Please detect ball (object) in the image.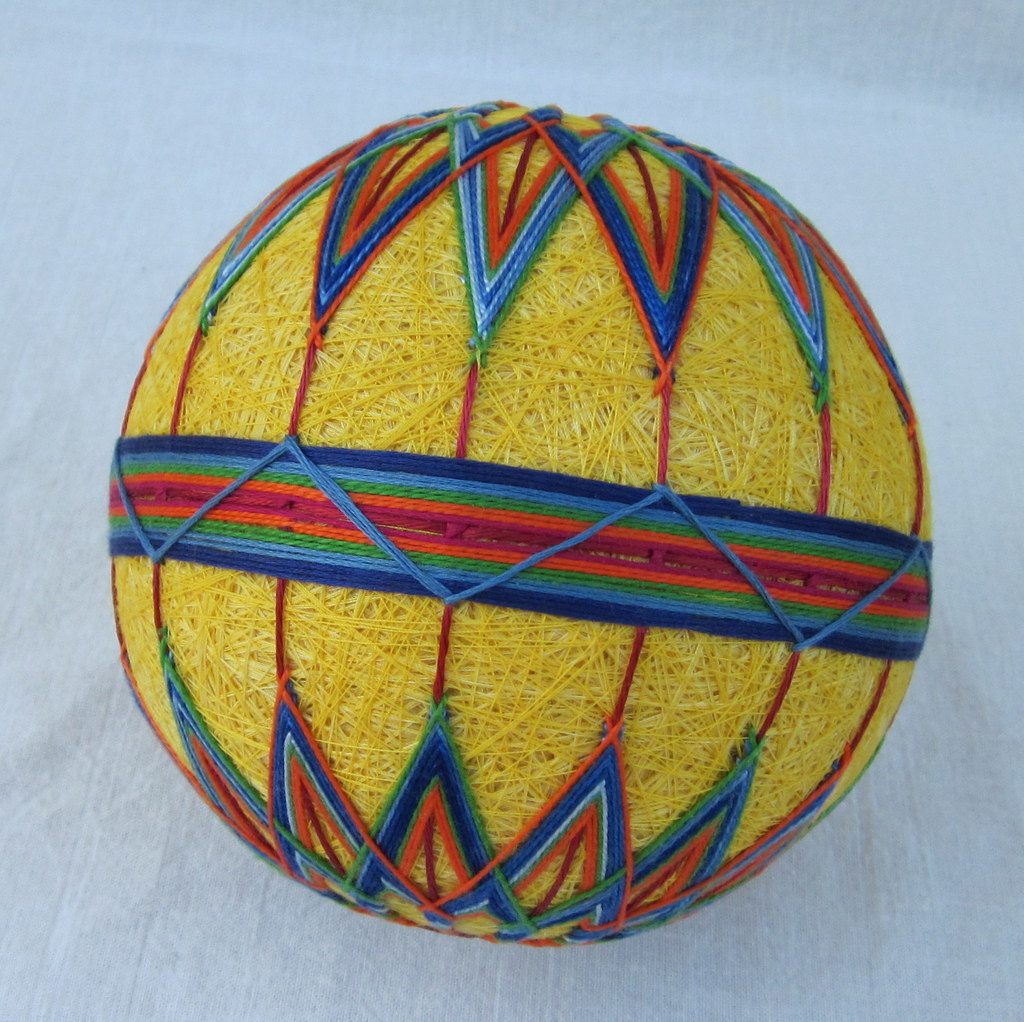
detection(110, 95, 926, 948).
